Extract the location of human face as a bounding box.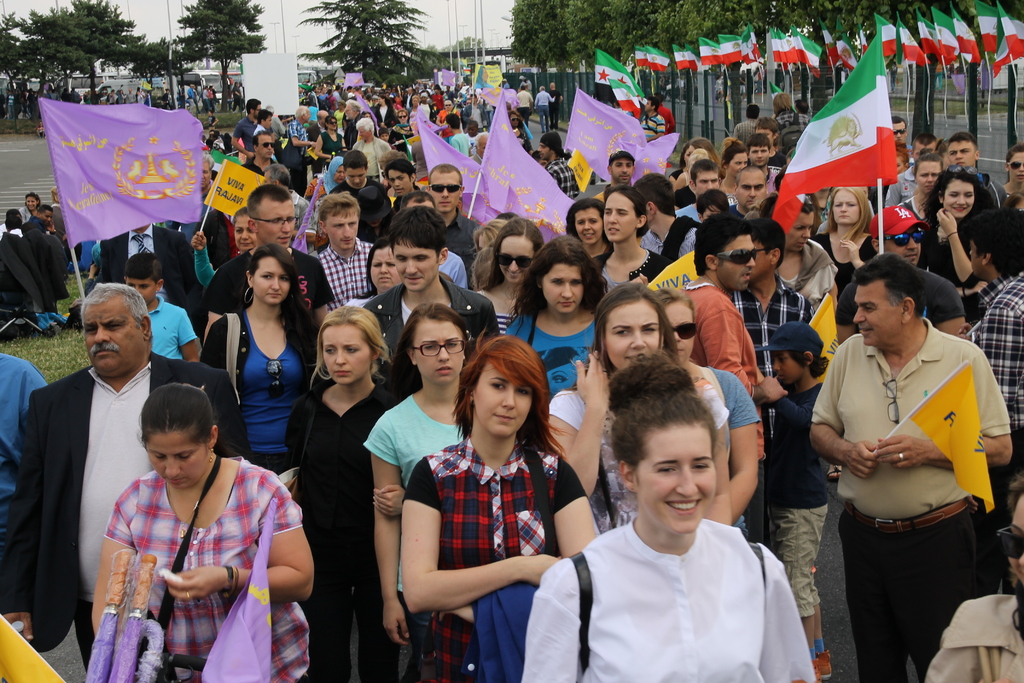
BBox(947, 179, 972, 215).
